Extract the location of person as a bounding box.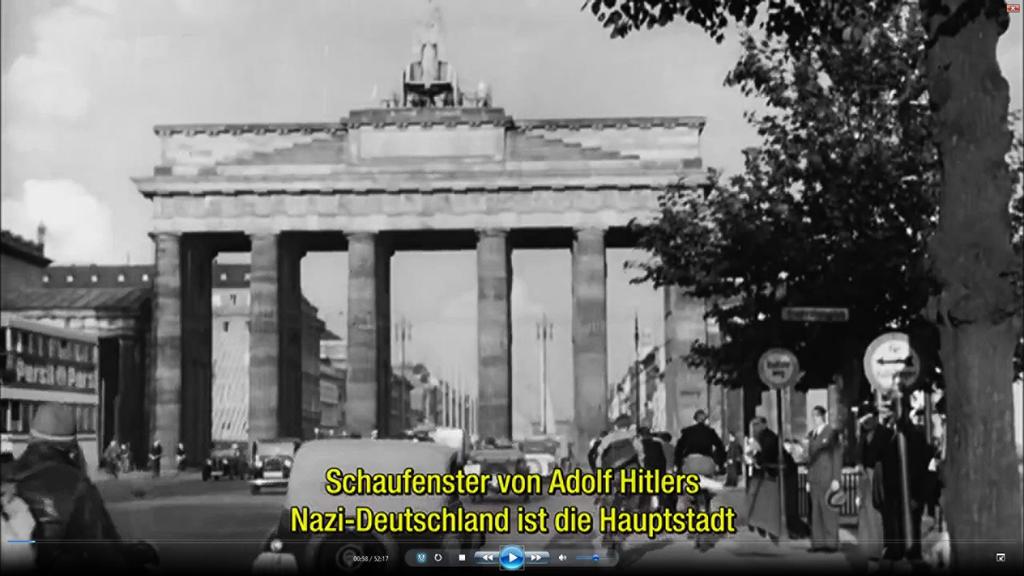
select_region(635, 427, 669, 507).
